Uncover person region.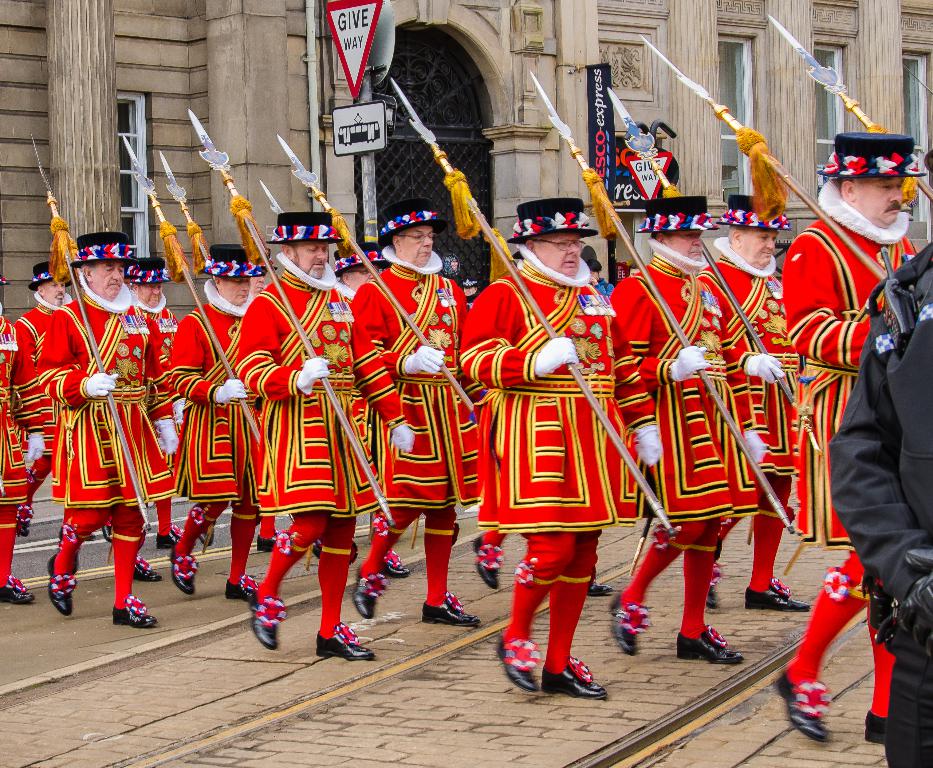
Uncovered: BBox(167, 242, 276, 607).
